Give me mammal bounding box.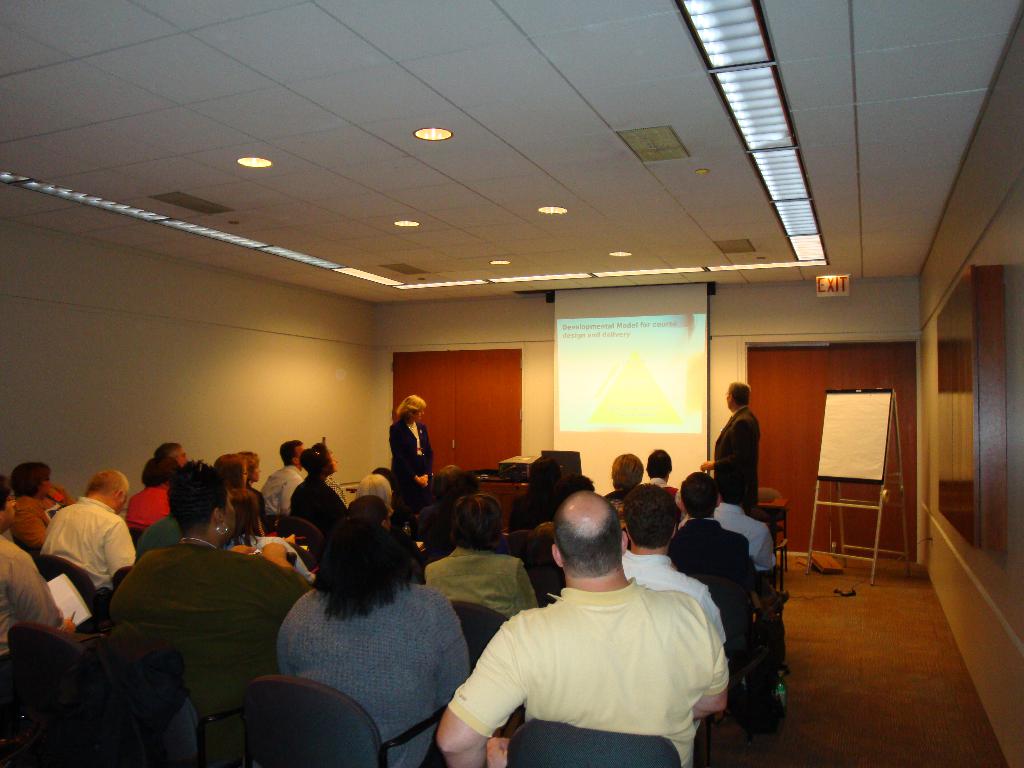
<region>618, 479, 726, 643</region>.
